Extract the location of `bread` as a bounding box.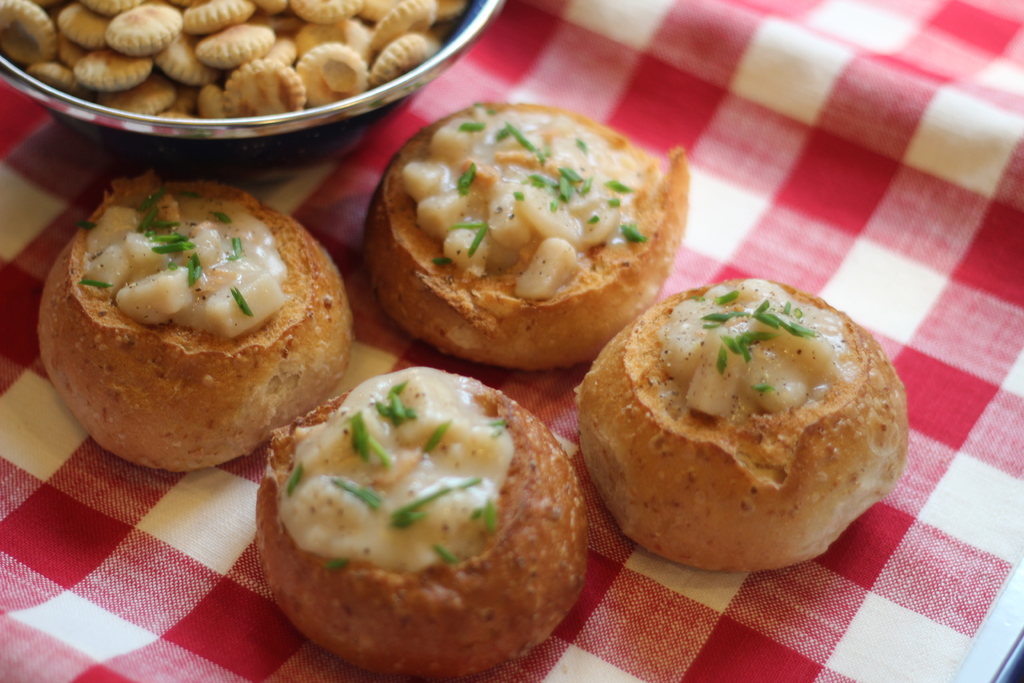
rect(371, 101, 691, 369).
